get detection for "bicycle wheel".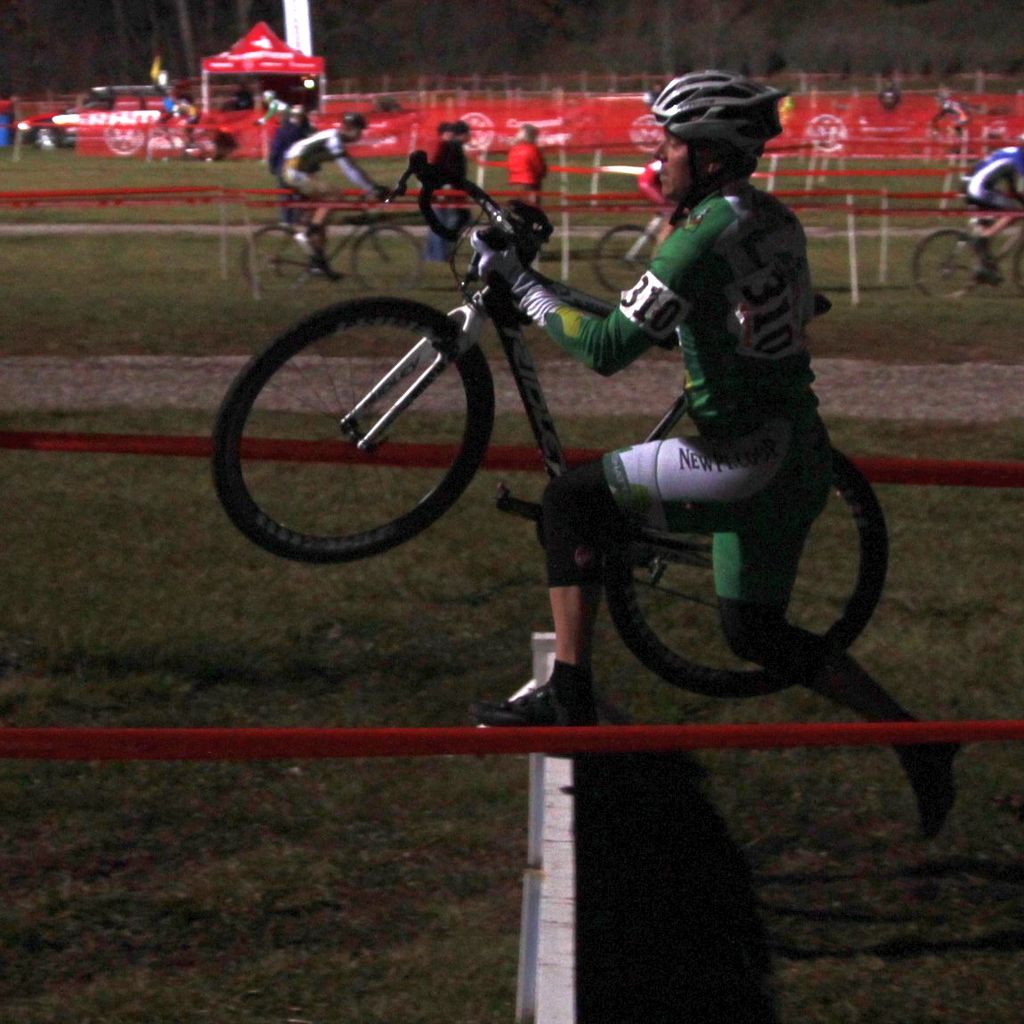
Detection: (136, 126, 175, 161).
